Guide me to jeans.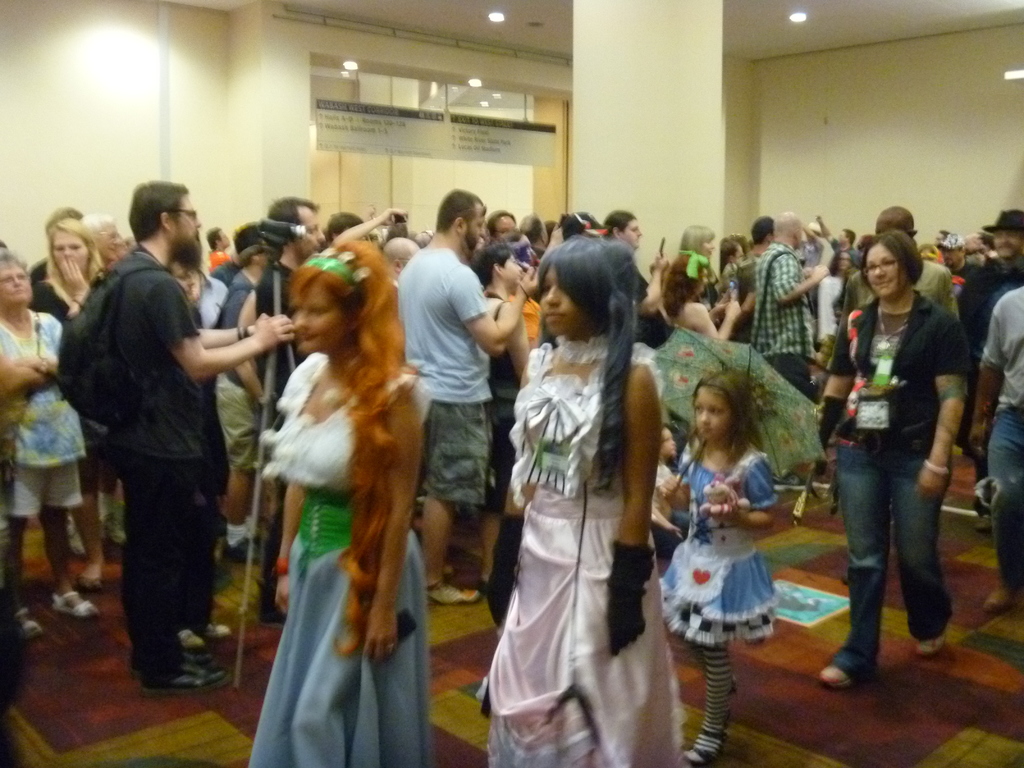
Guidance: {"x1": 984, "y1": 403, "x2": 1023, "y2": 586}.
